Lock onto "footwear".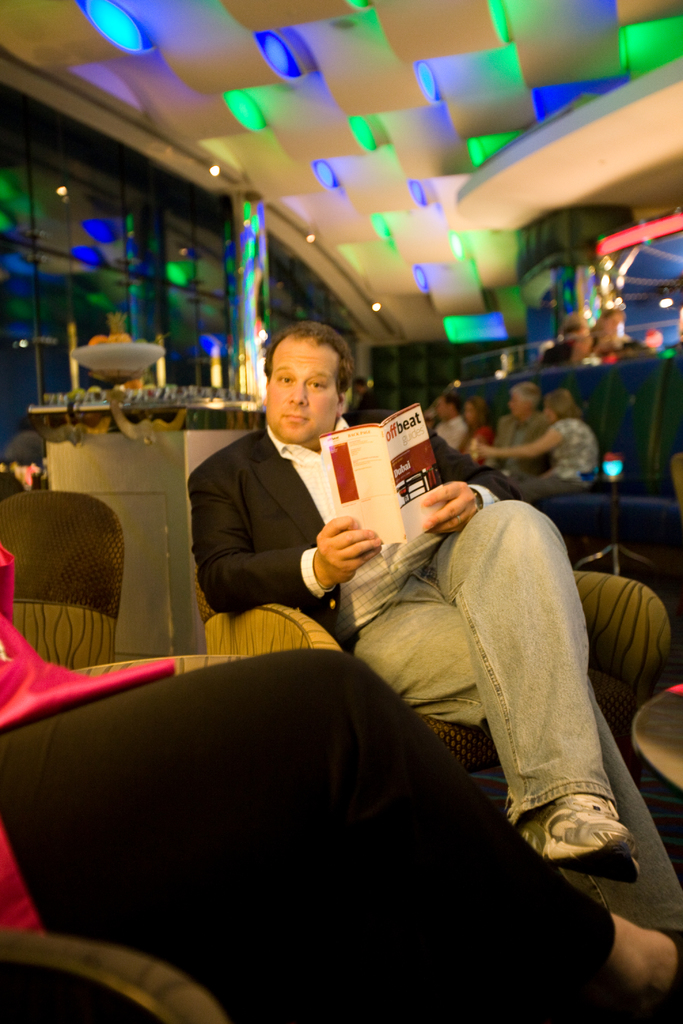
Locked: bbox=[531, 785, 652, 897].
